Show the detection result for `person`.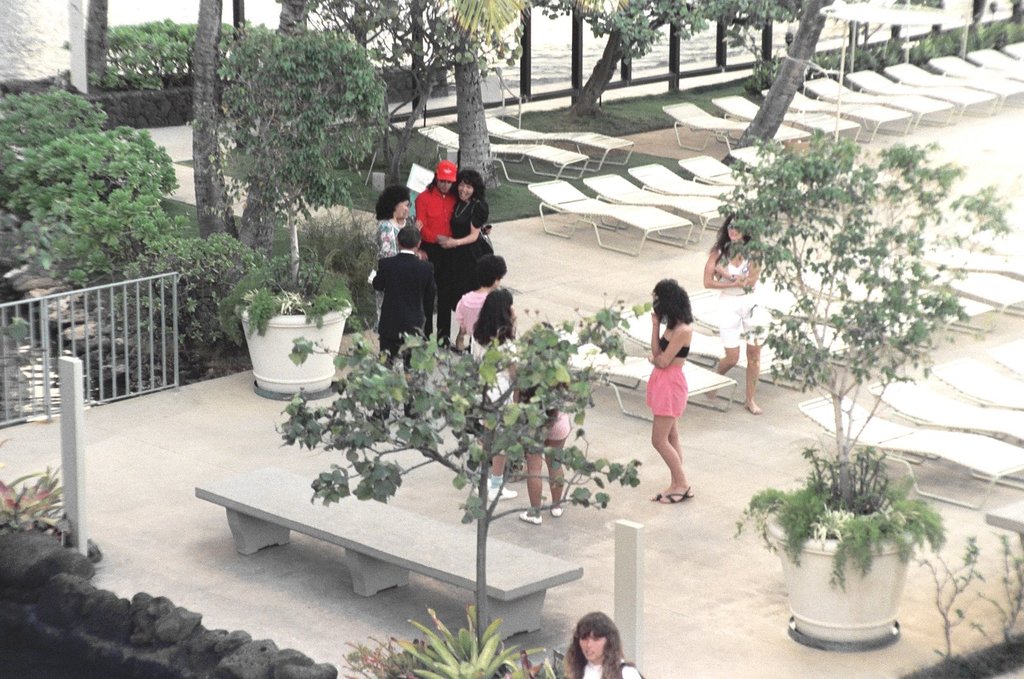
(x1=645, y1=280, x2=690, y2=504).
